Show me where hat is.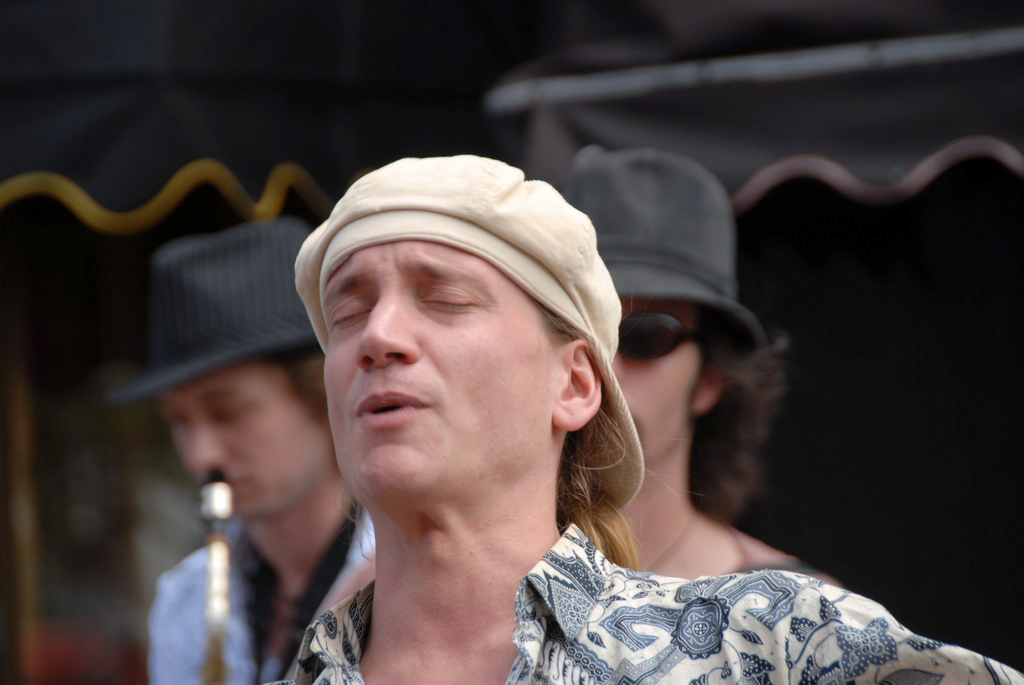
hat is at Rect(560, 147, 767, 373).
